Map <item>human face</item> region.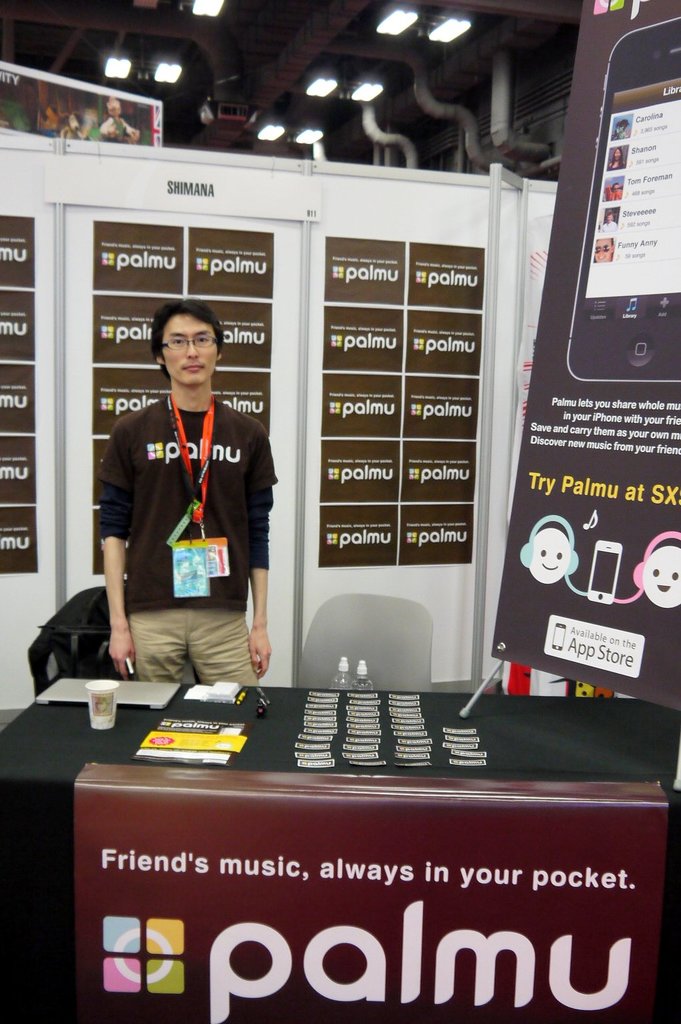
Mapped to region(158, 312, 220, 385).
